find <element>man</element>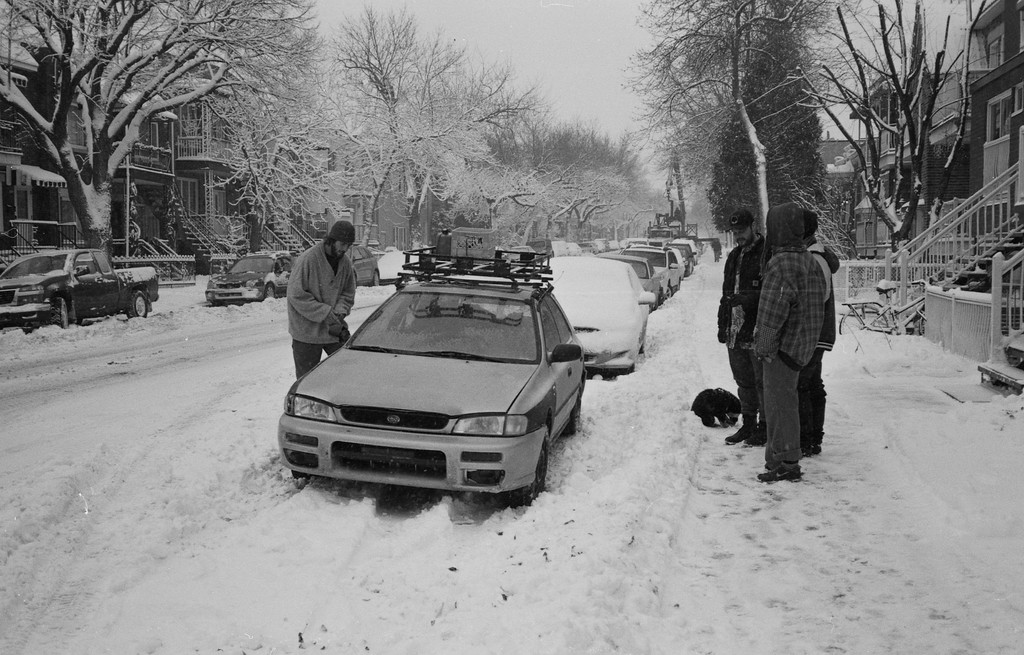
[284, 221, 358, 380]
